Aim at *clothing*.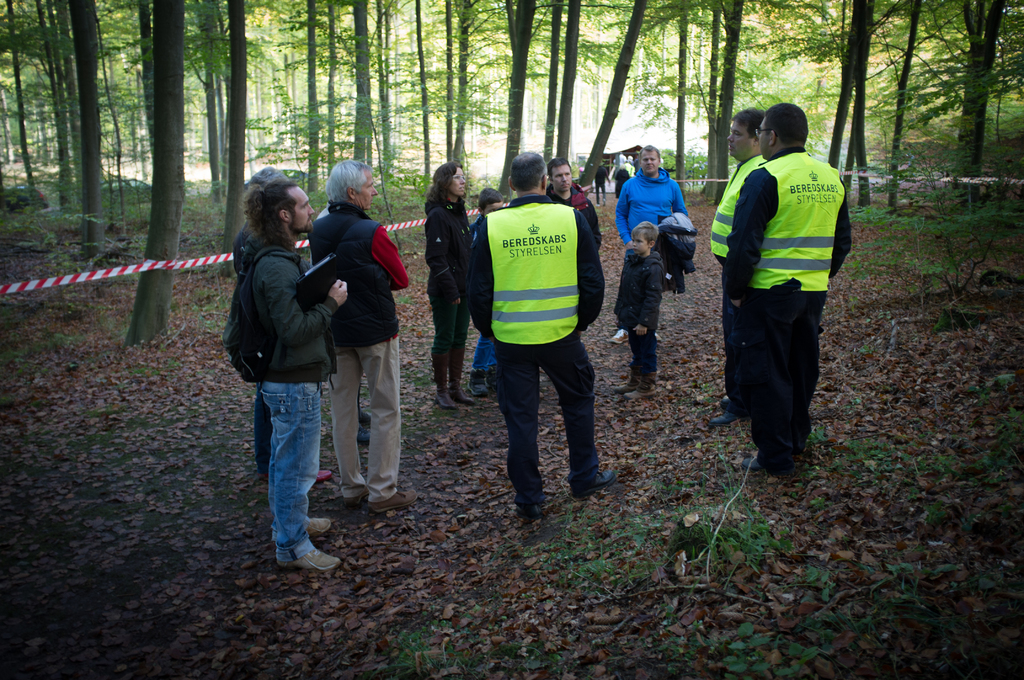
Aimed at 611,169,687,252.
